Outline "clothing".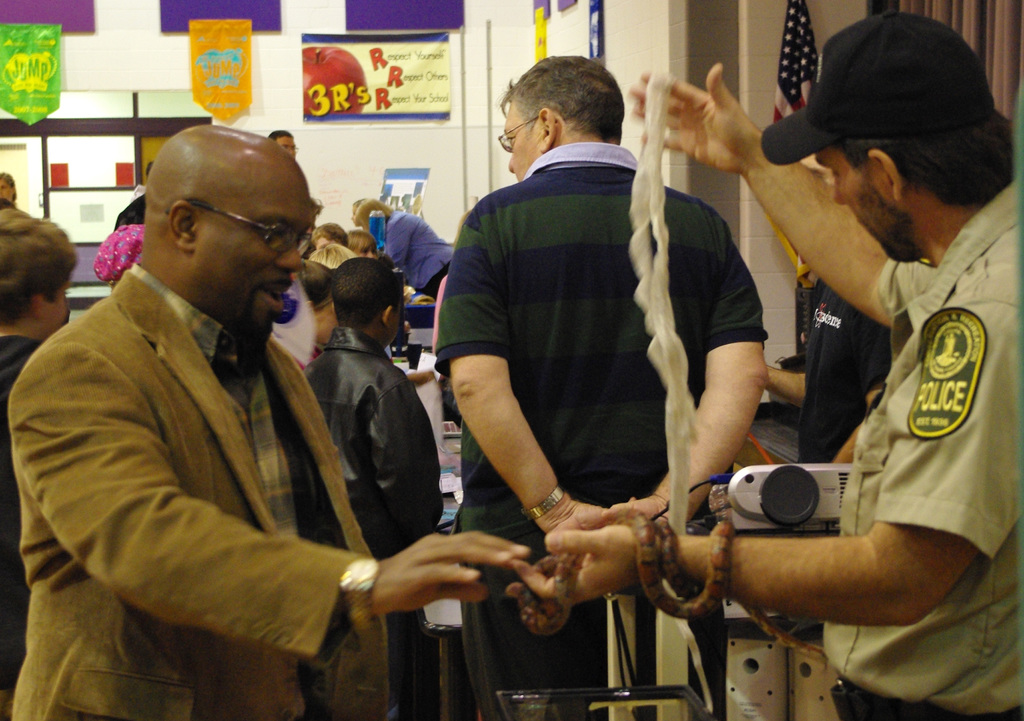
Outline: (0,337,42,720).
